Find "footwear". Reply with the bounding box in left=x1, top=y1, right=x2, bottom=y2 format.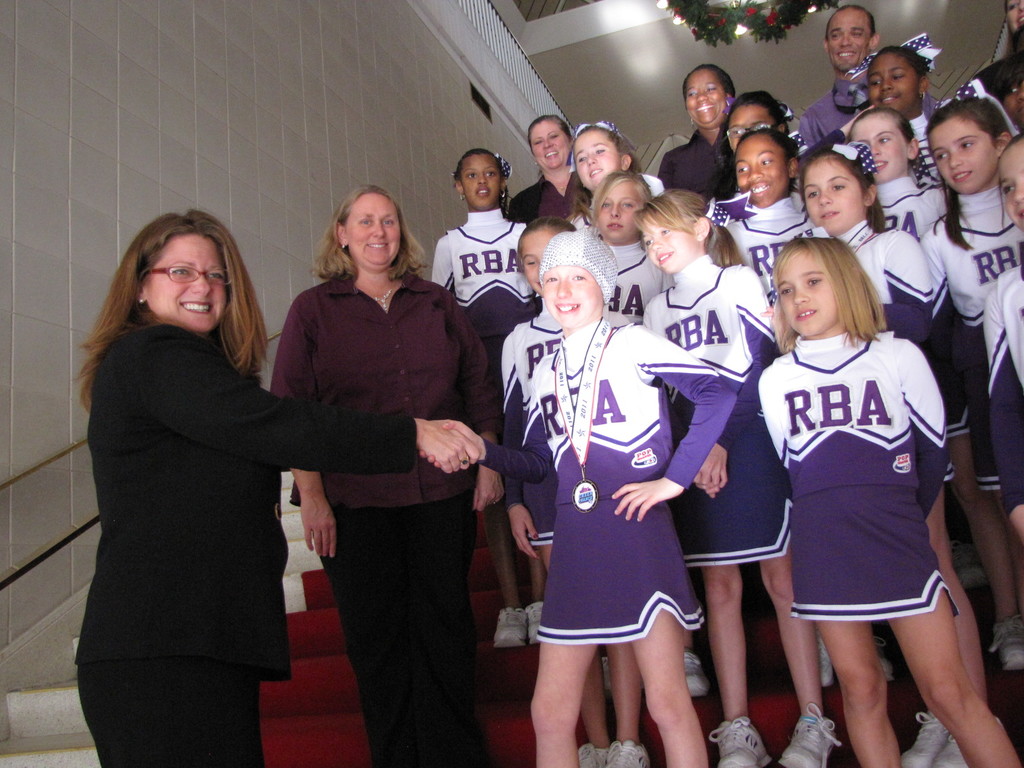
left=814, top=631, right=830, bottom=685.
